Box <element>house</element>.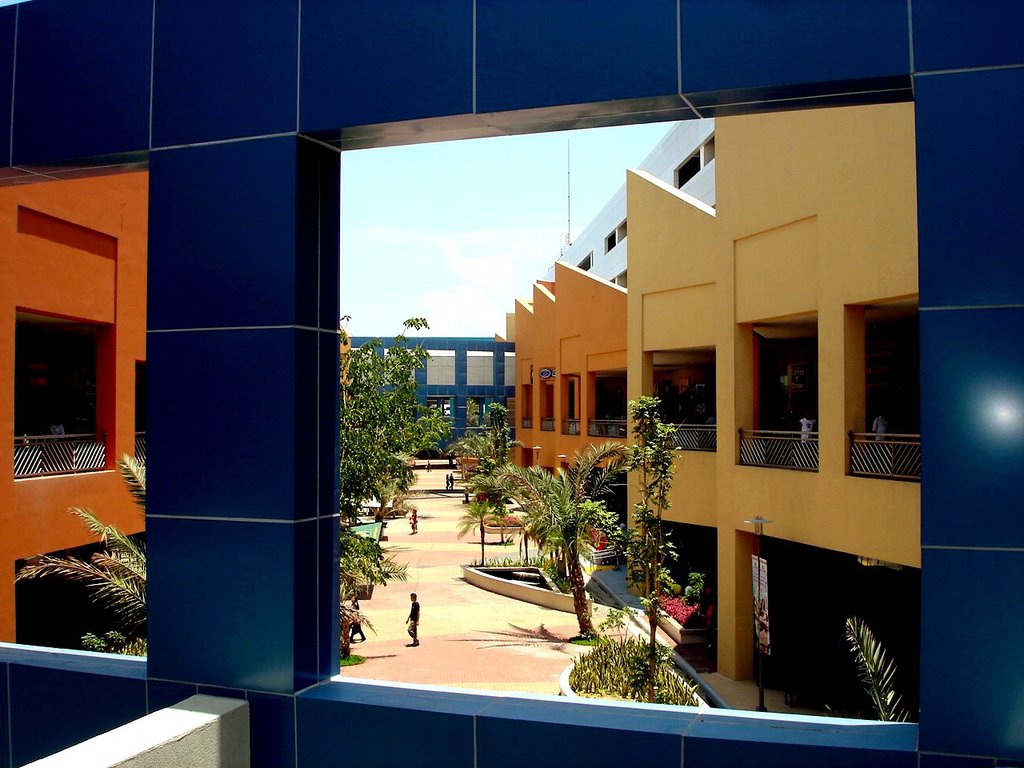
bbox=[614, 104, 937, 668].
